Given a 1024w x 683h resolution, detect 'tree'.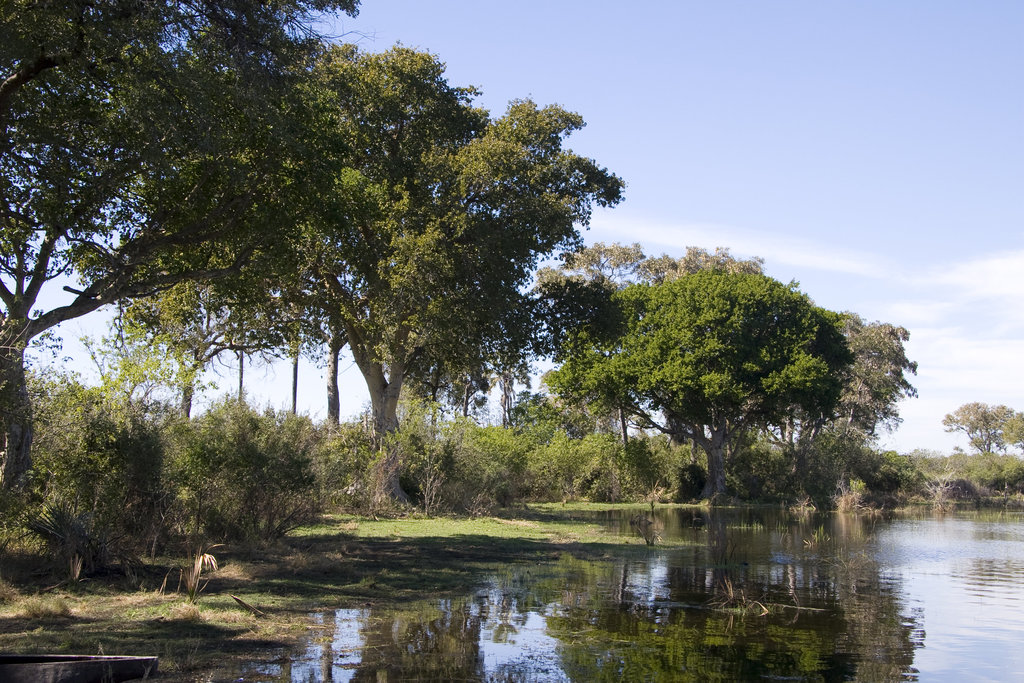
{"x1": 943, "y1": 398, "x2": 1023, "y2": 494}.
